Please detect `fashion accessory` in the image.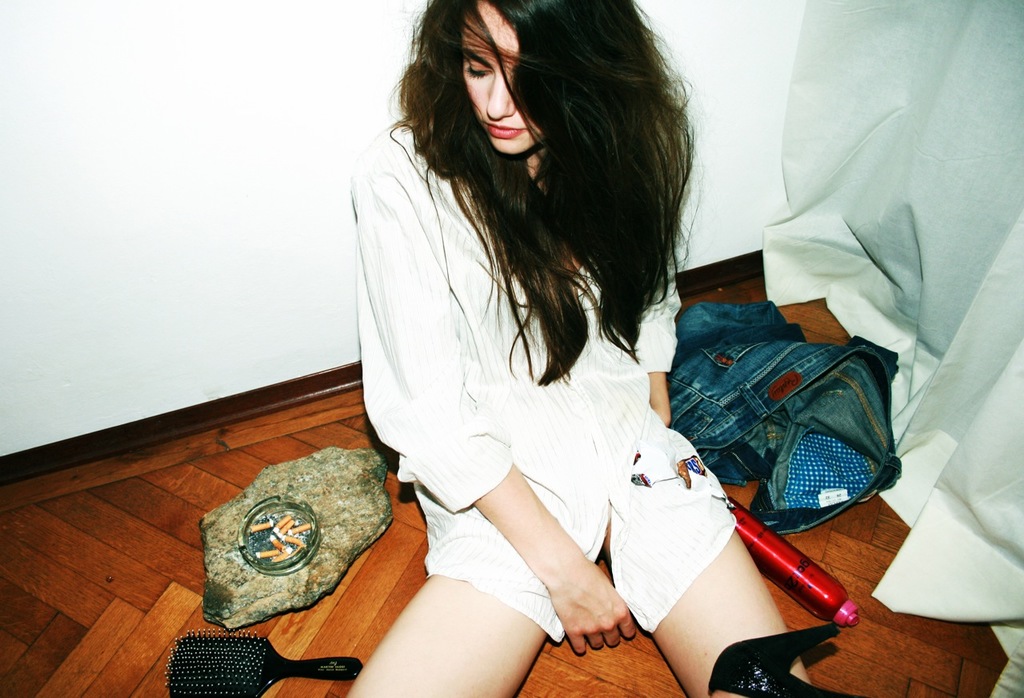
select_region(704, 620, 865, 697).
